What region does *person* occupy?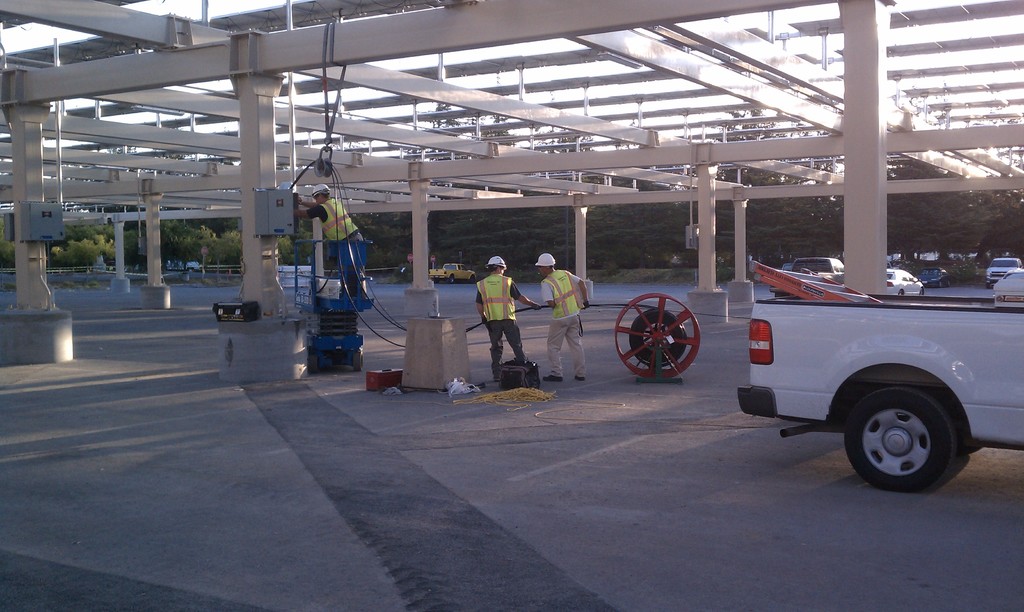
475/253/540/376.
